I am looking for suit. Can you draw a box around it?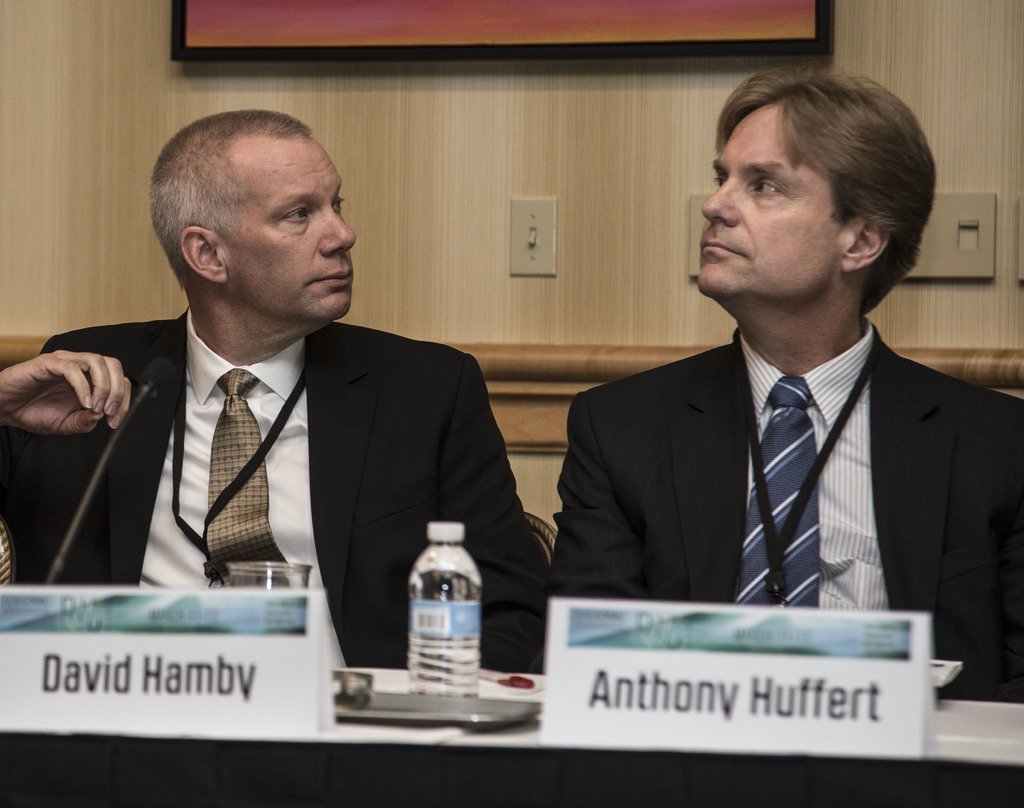
Sure, the bounding box is crop(39, 227, 527, 653).
